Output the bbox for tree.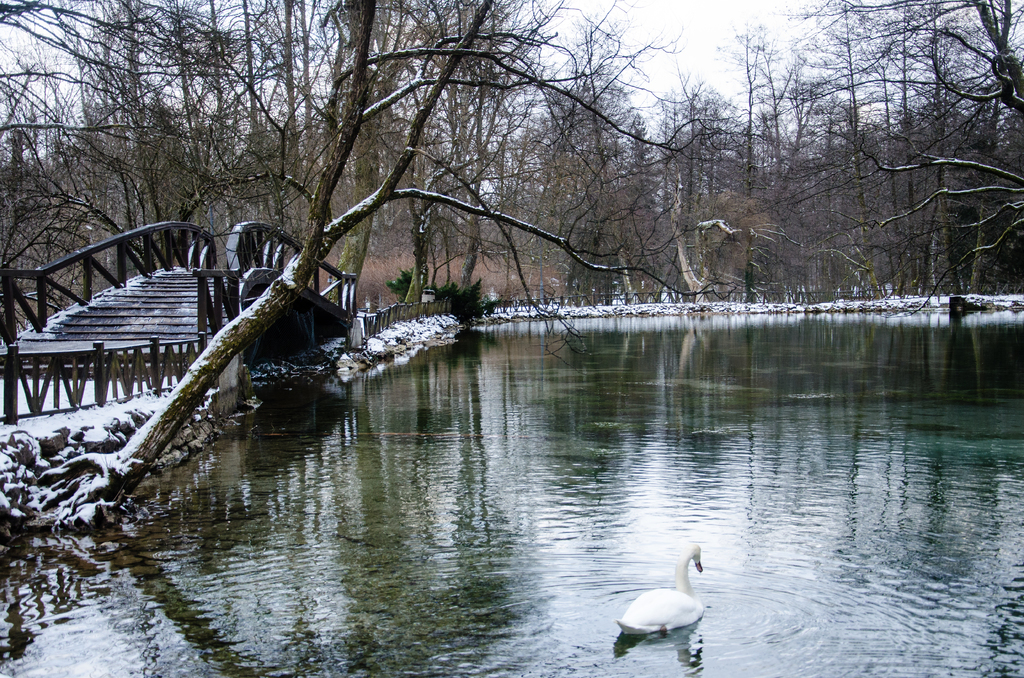
189, 0, 268, 220.
